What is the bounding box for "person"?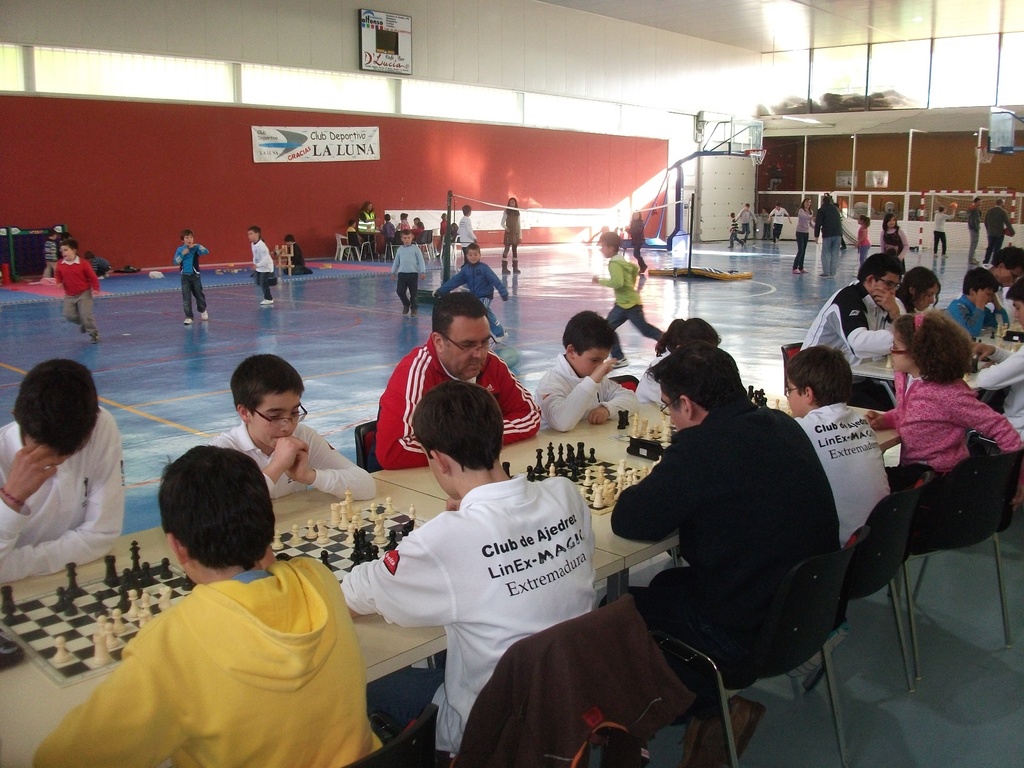
[758, 203, 789, 246].
